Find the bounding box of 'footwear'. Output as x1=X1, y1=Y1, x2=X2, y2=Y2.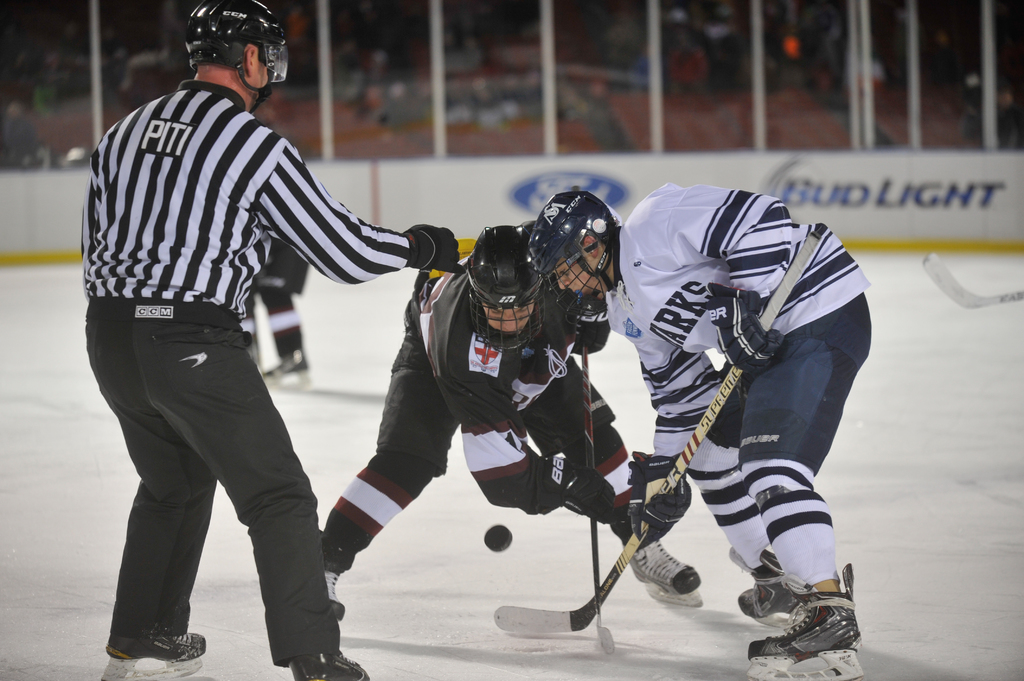
x1=738, y1=552, x2=801, y2=629.
